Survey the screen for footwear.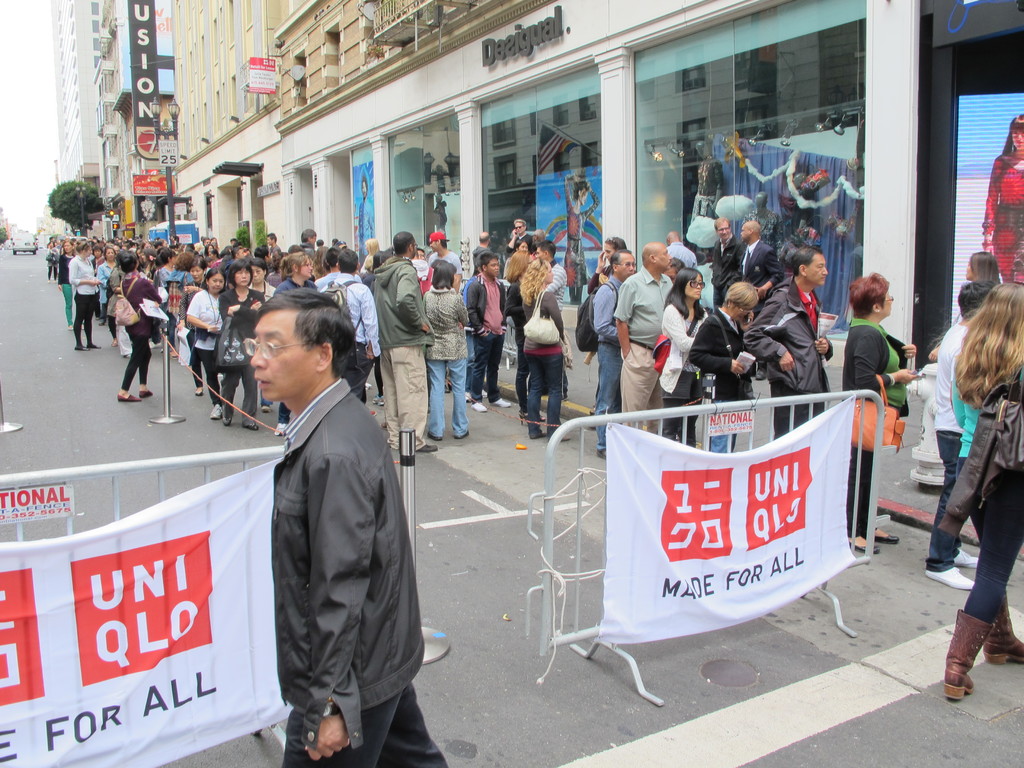
Survey found: crop(456, 421, 470, 438).
